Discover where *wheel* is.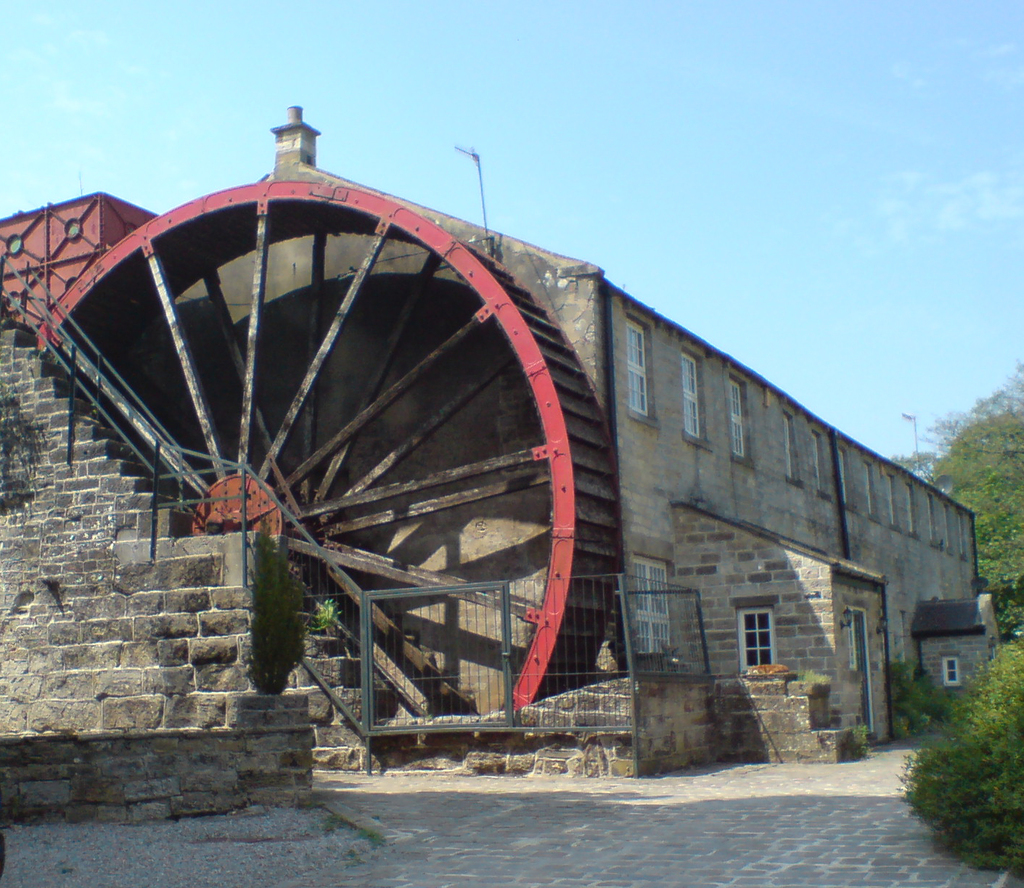
Discovered at 28 169 624 745.
